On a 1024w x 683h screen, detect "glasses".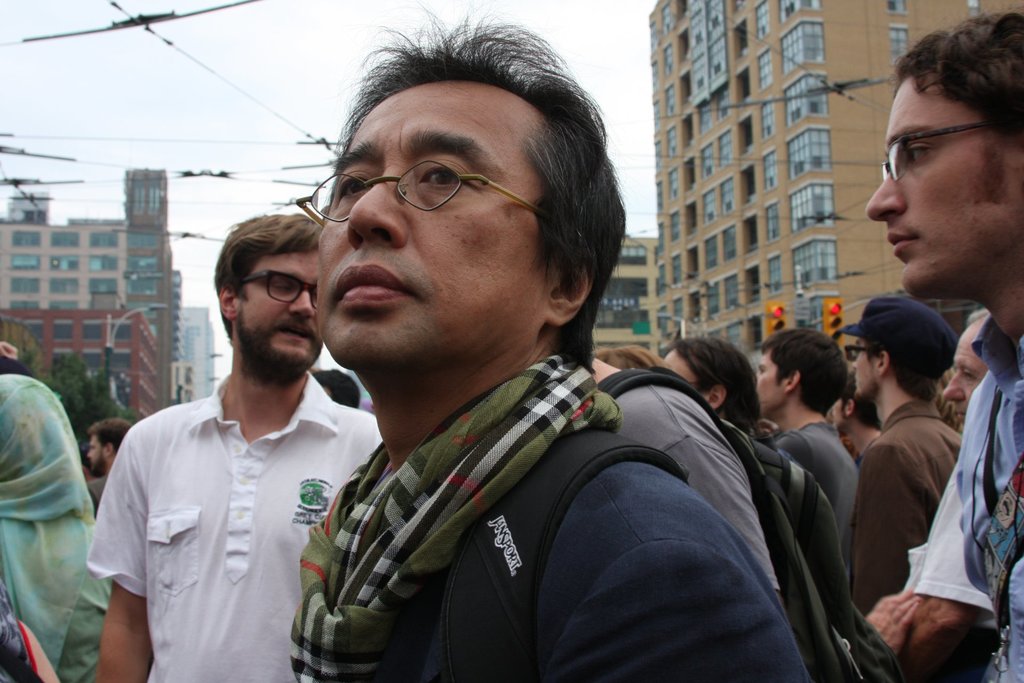
pyautogui.locateOnScreen(233, 266, 318, 311).
